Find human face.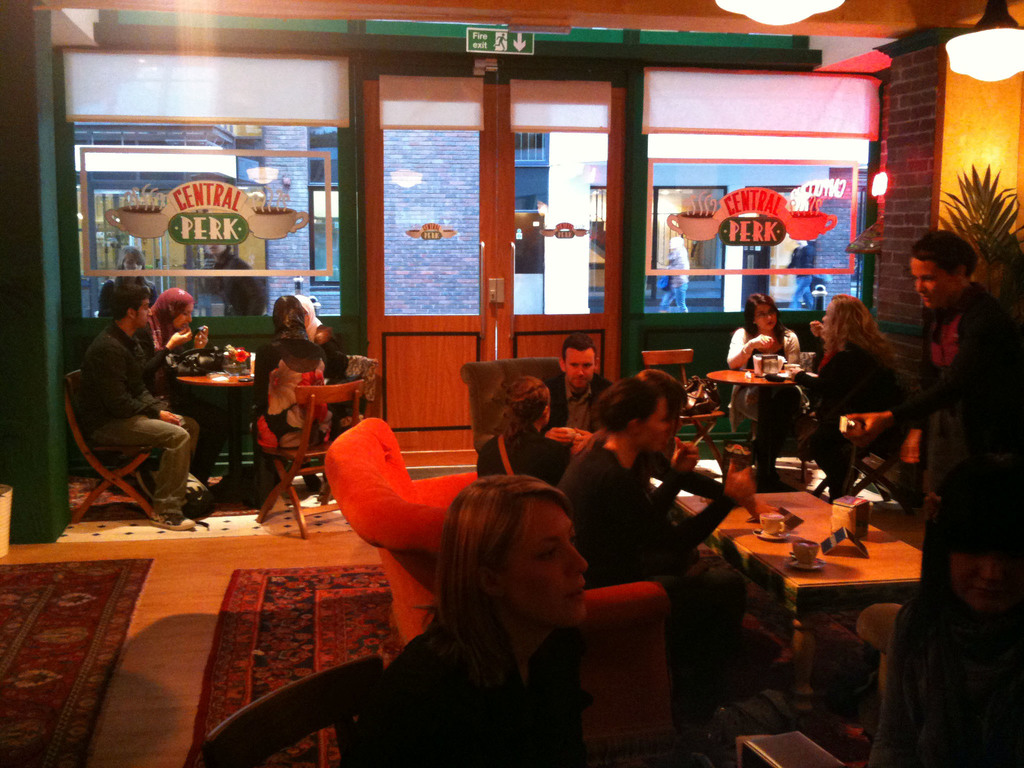
<region>140, 301, 155, 327</region>.
